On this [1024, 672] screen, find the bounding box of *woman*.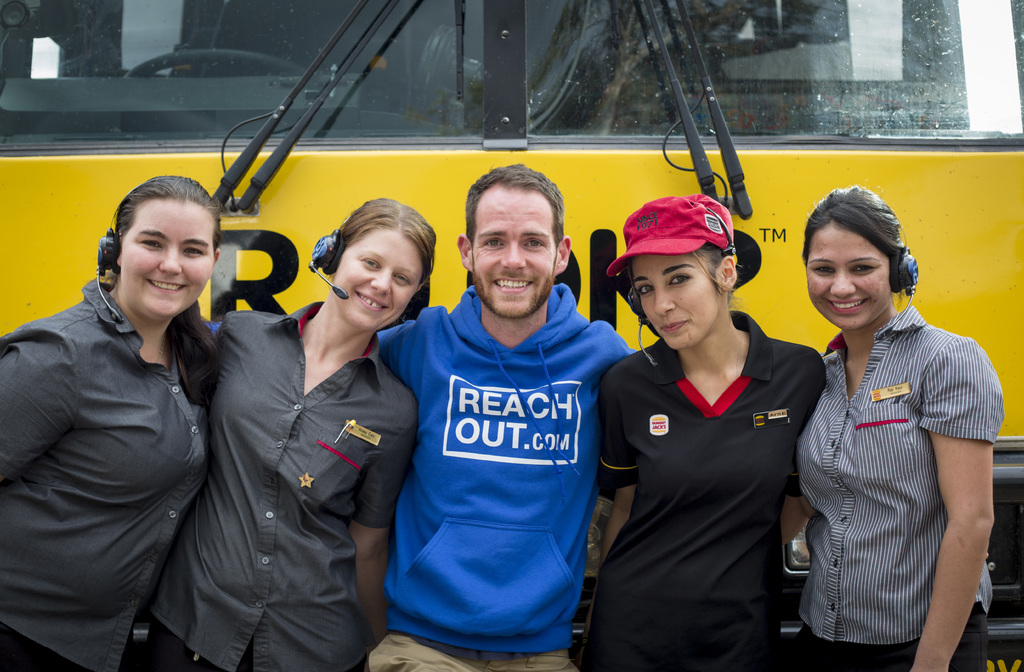
Bounding box: pyautogui.locateOnScreen(789, 186, 1002, 671).
